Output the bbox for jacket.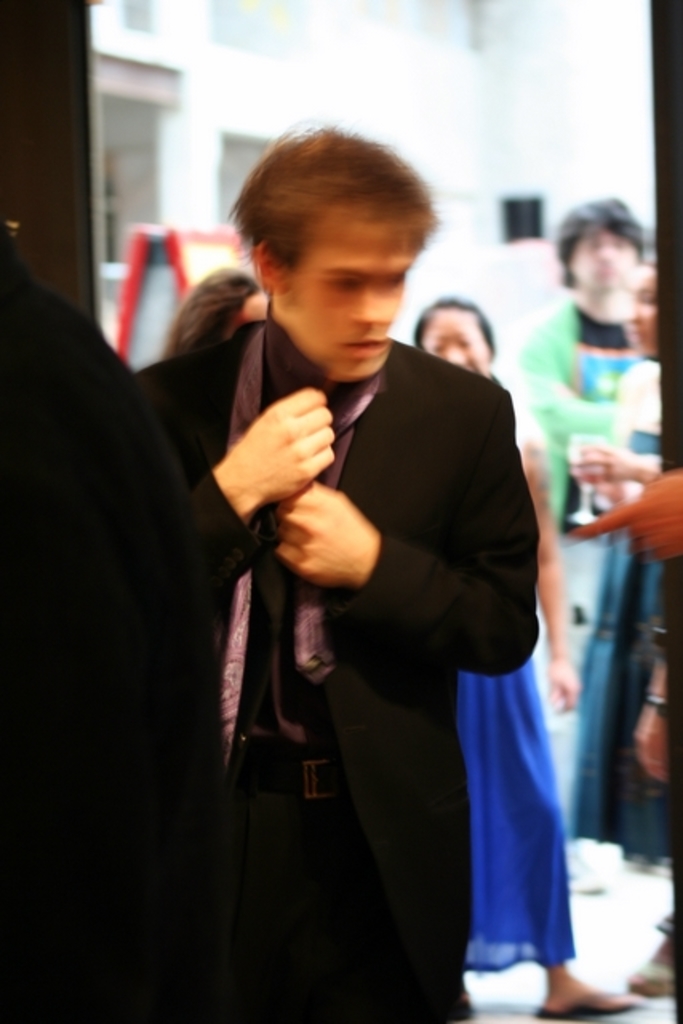
select_region(520, 294, 617, 520).
